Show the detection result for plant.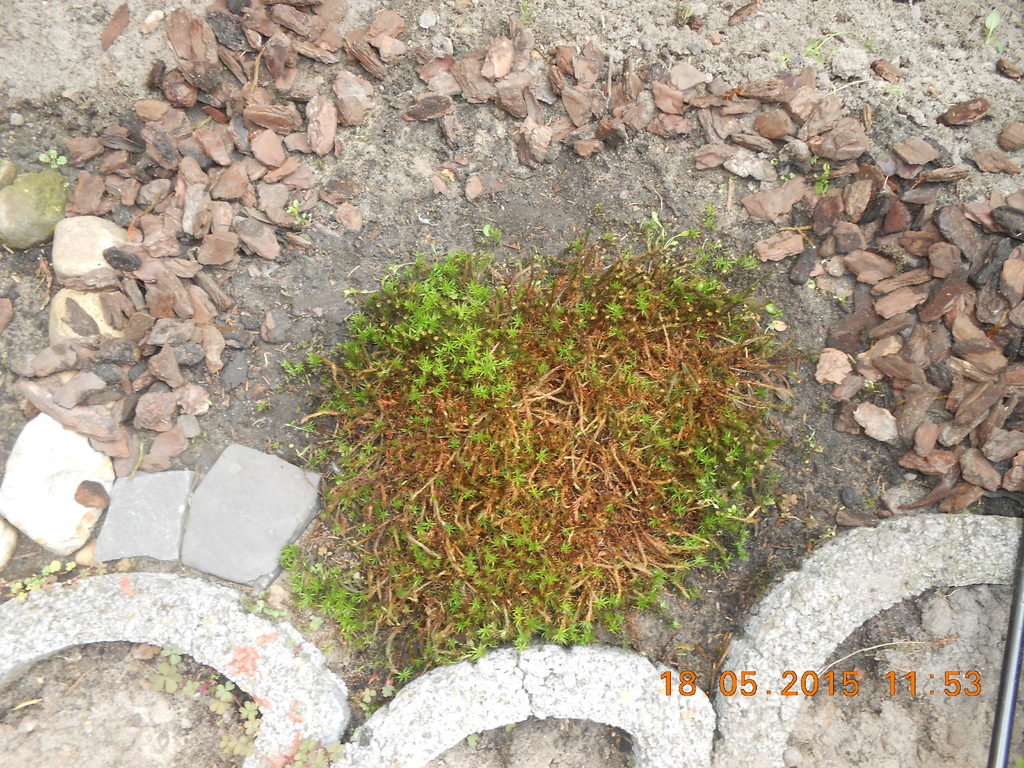
l=283, t=736, r=348, b=767.
